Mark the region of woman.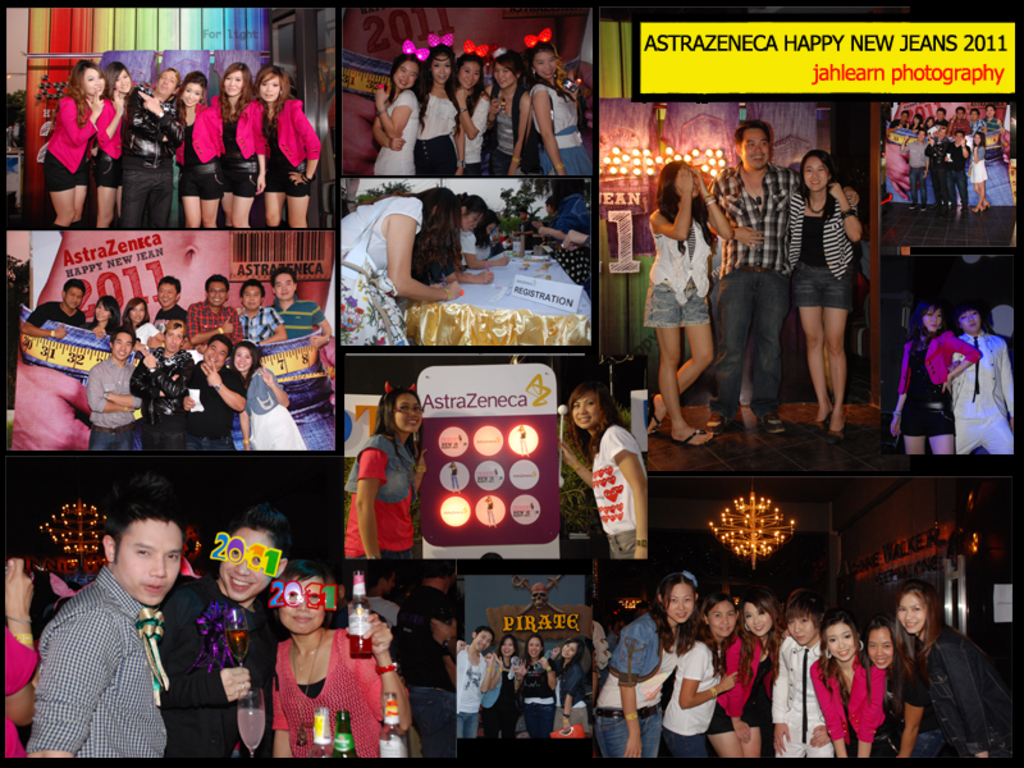
Region: (x1=177, y1=73, x2=227, y2=227).
